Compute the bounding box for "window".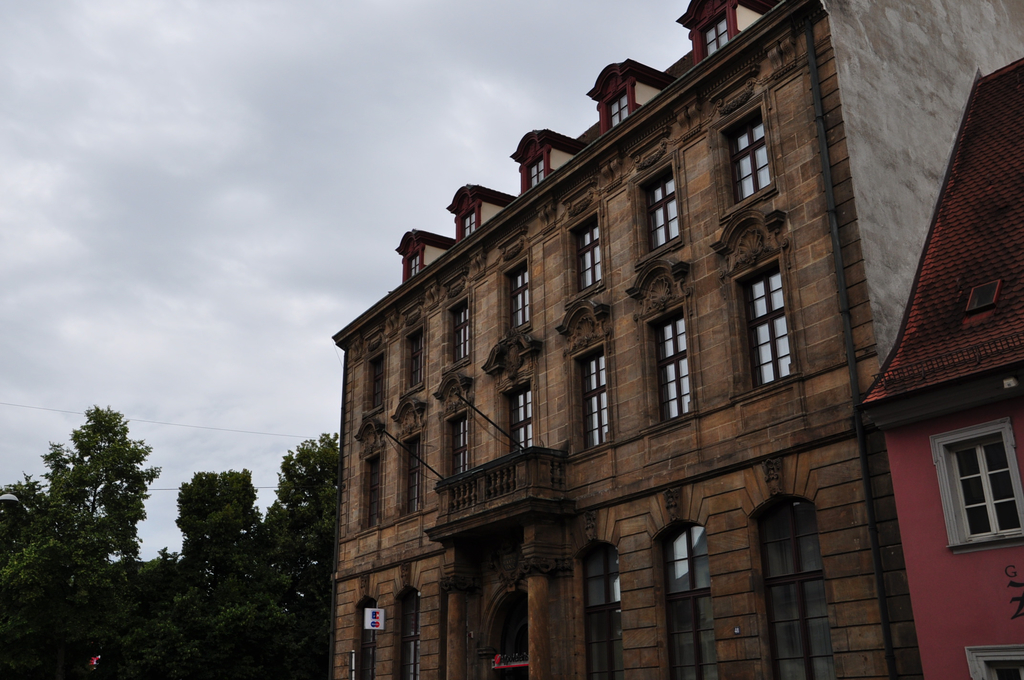
region(355, 599, 374, 679).
